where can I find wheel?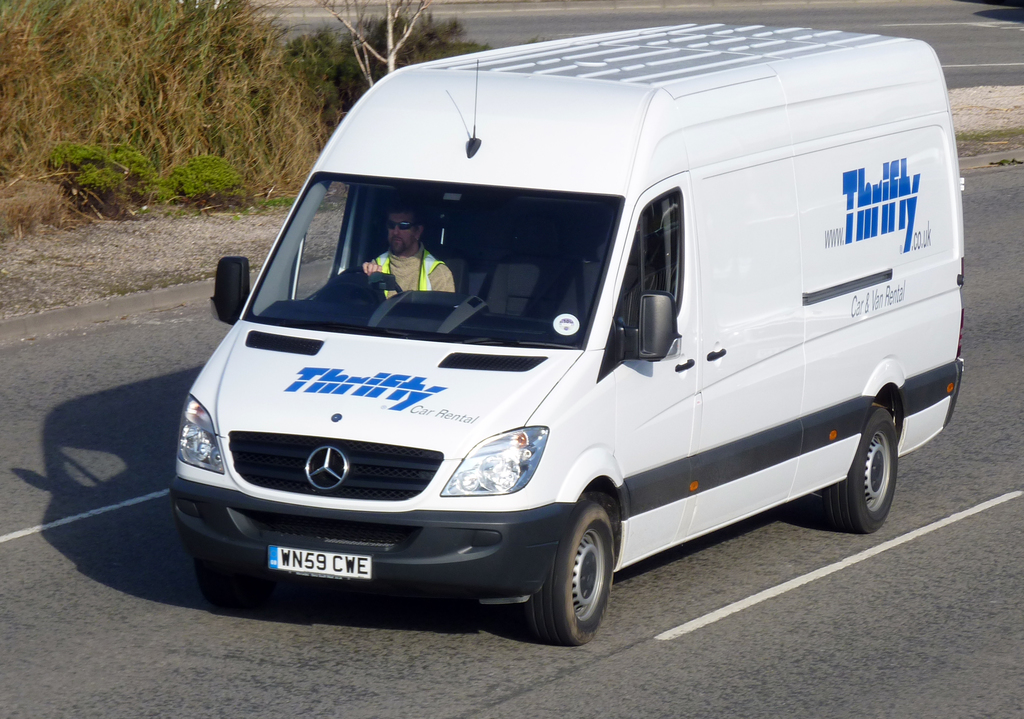
You can find it at x1=817, y1=411, x2=899, y2=535.
